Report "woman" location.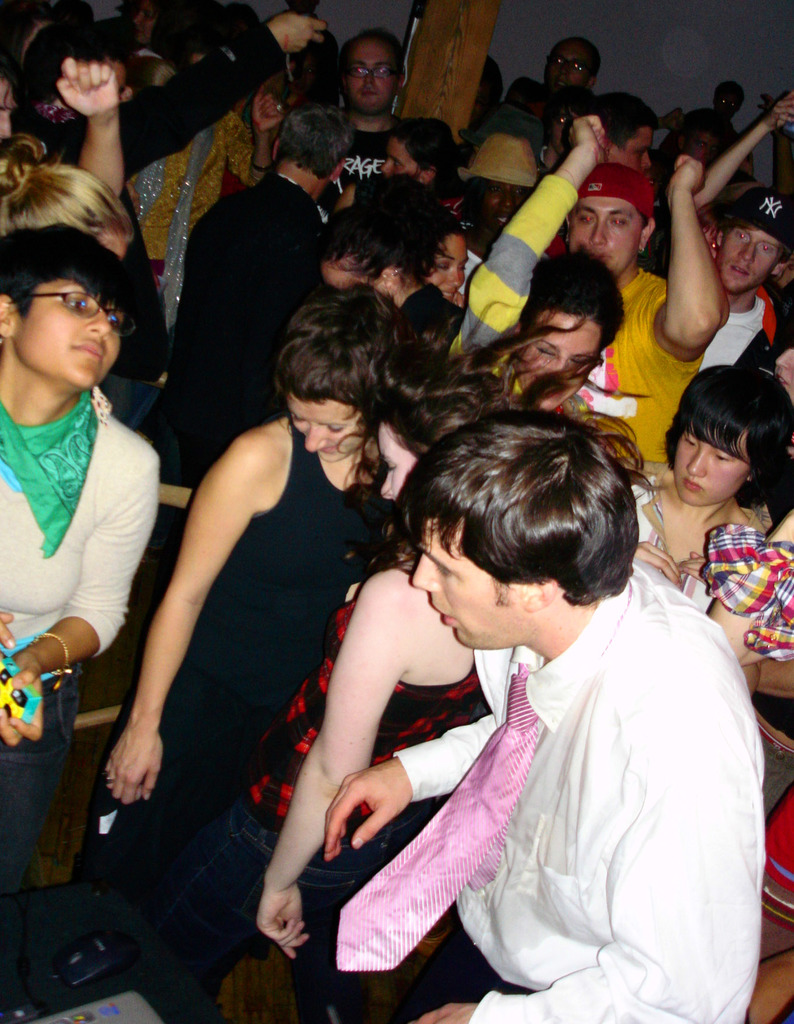
Report: bbox=(0, 226, 167, 1022).
